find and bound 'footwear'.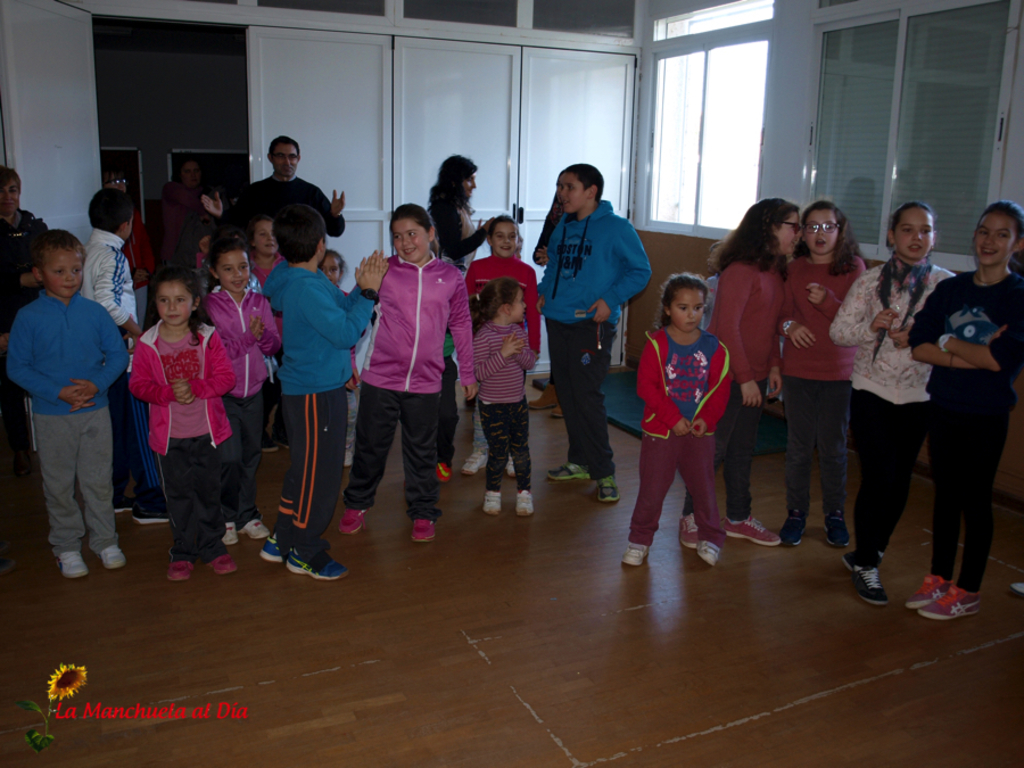
Bound: <bbox>843, 552, 884, 605</bbox>.
